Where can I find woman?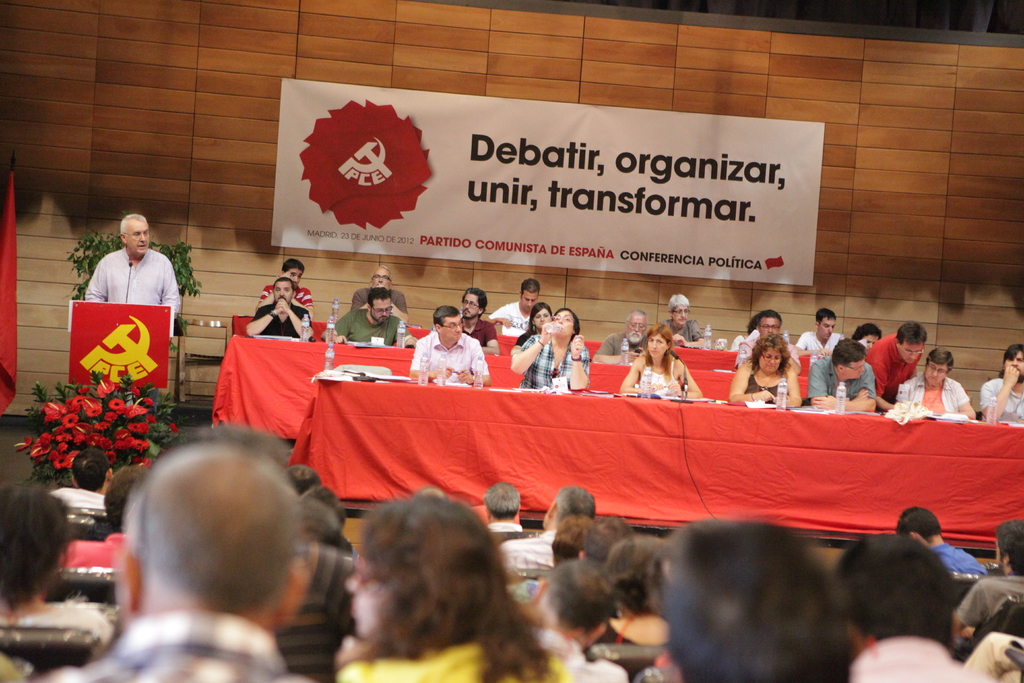
You can find it at [left=507, top=308, right=552, bottom=347].
